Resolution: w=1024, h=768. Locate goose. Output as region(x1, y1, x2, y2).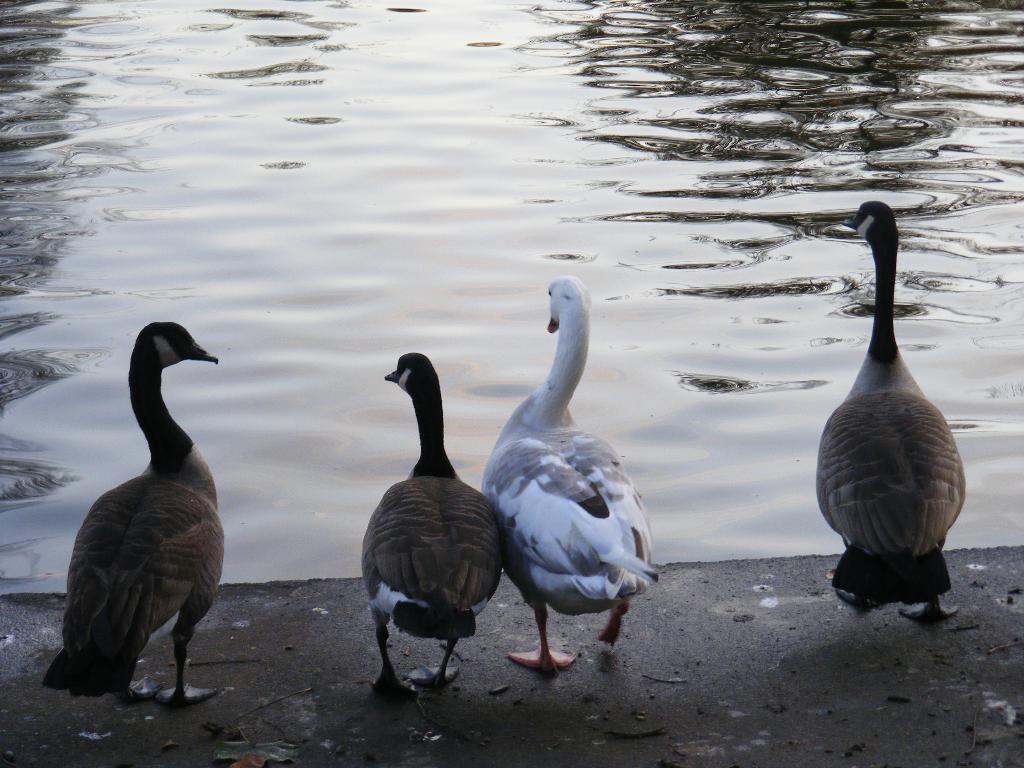
region(812, 198, 969, 627).
